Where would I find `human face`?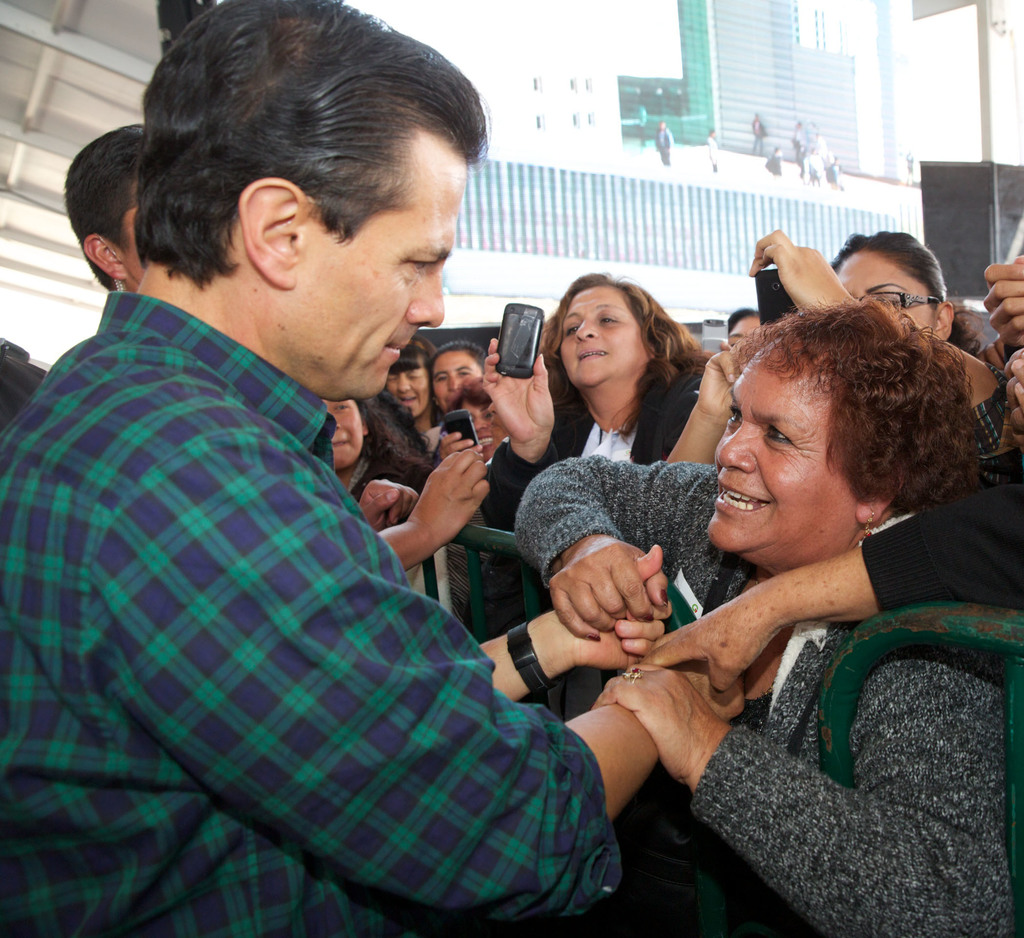
At [left=435, top=345, right=474, bottom=407].
